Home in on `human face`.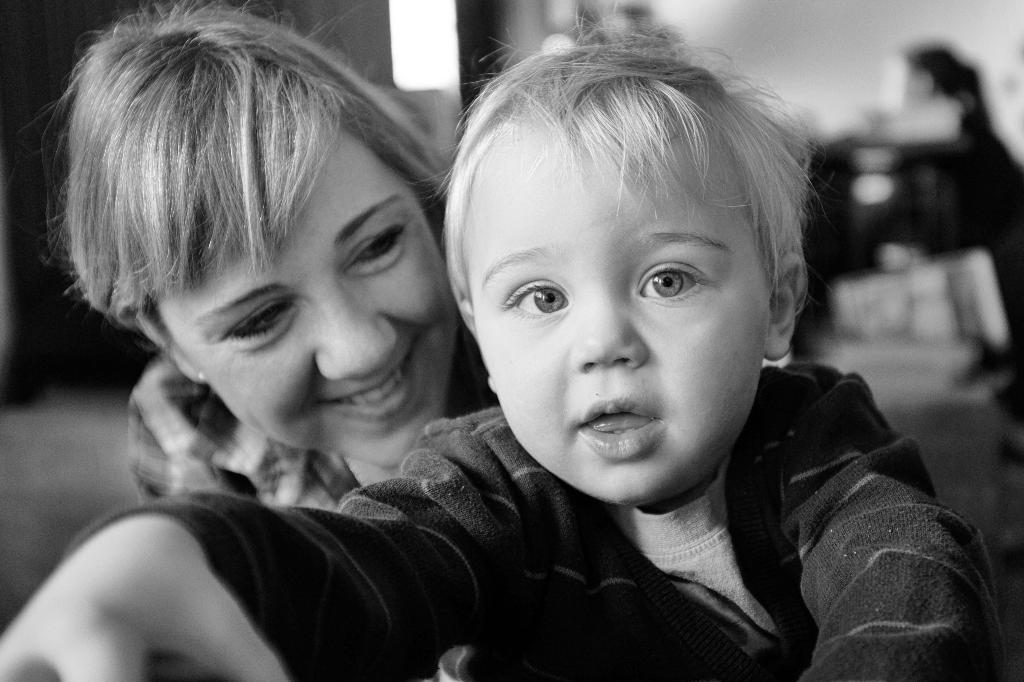
Homed in at detection(151, 136, 463, 466).
